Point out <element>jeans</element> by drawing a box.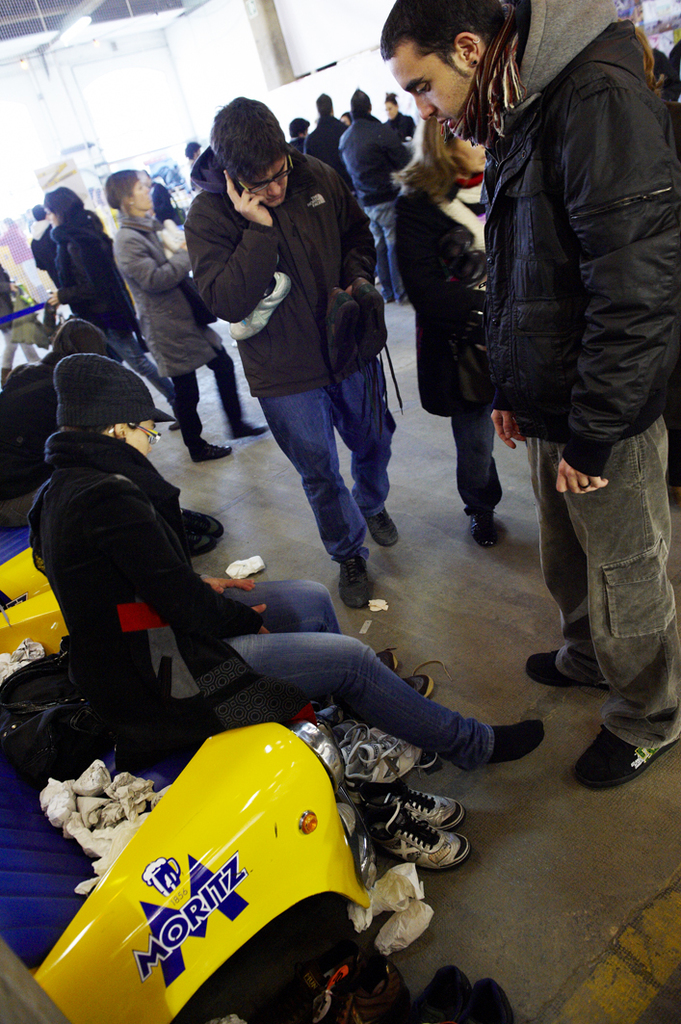
detection(258, 356, 398, 561).
